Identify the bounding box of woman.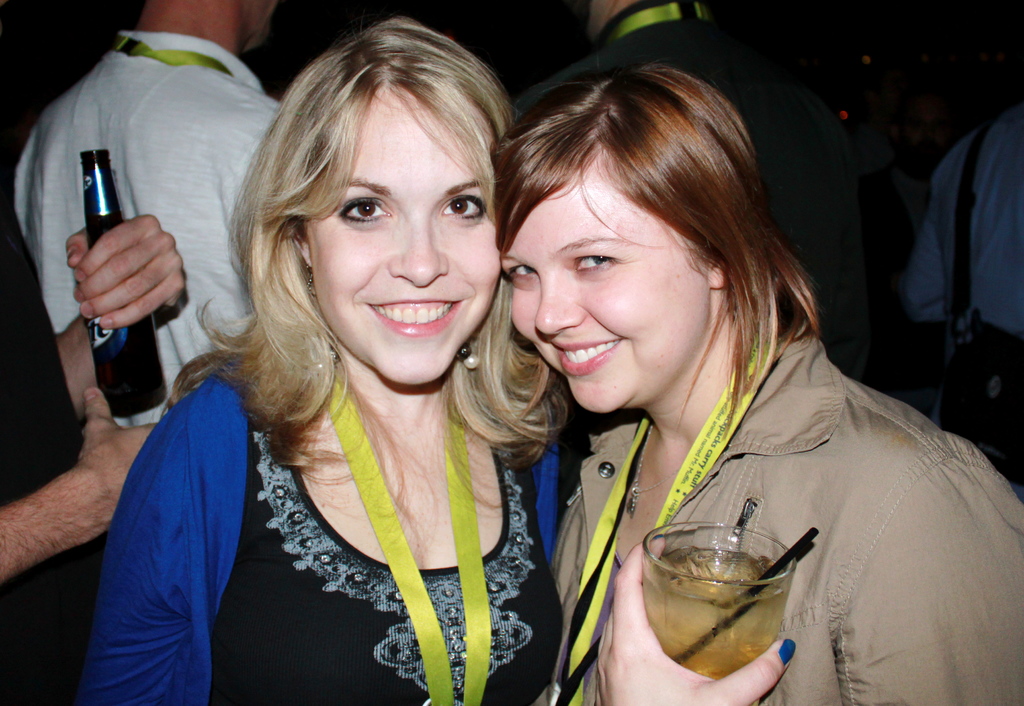
[488, 60, 1023, 705].
